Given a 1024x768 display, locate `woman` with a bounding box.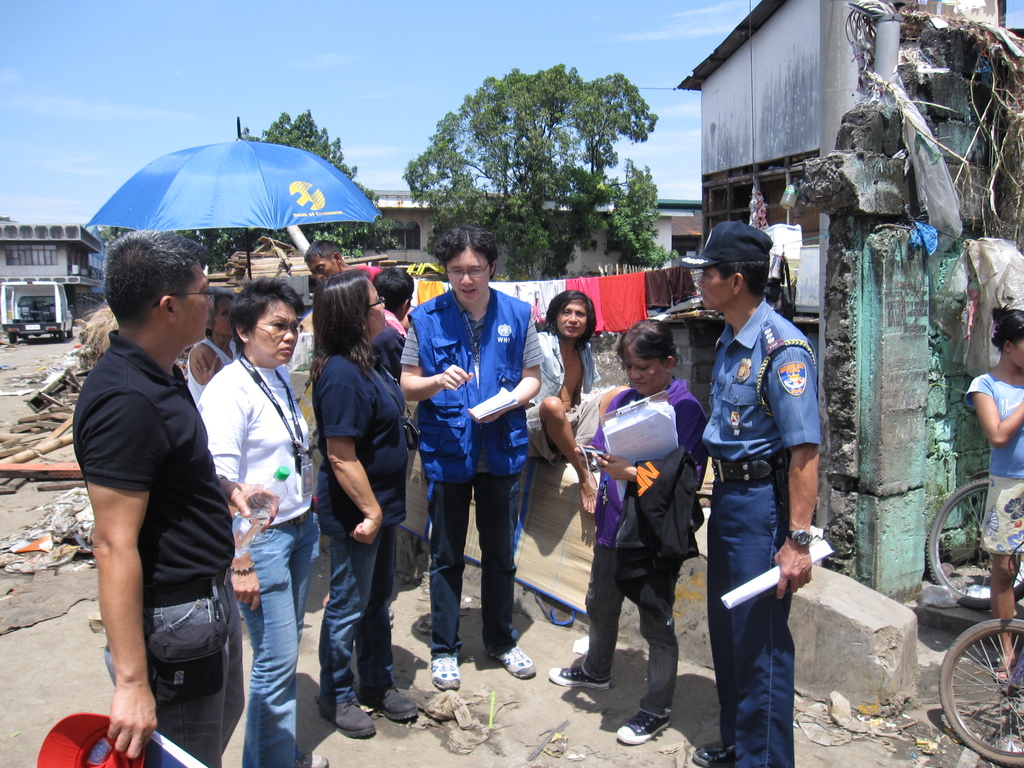
Located: [x1=319, y1=264, x2=417, y2=733].
